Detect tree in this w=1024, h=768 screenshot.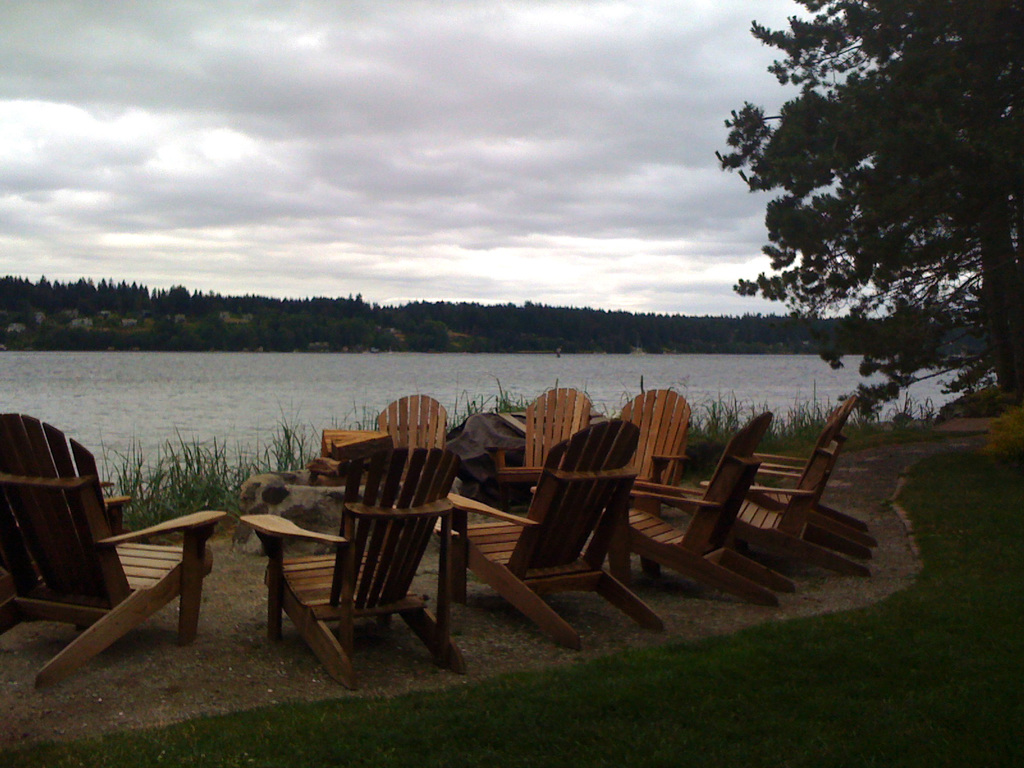
Detection: x1=713 y1=0 x2=1023 y2=424.
